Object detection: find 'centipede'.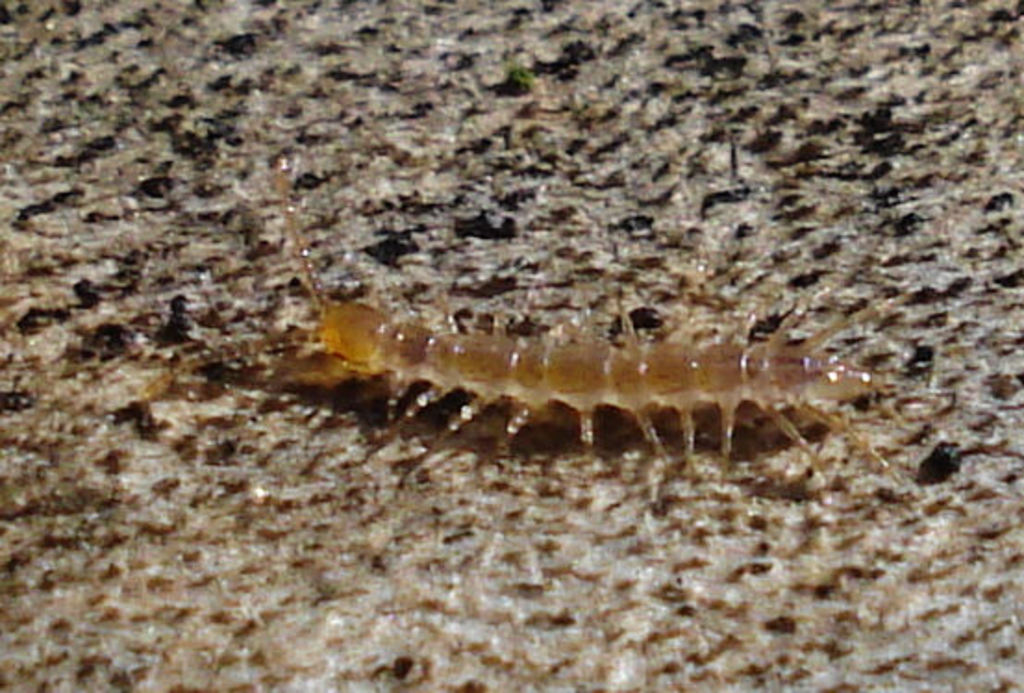
146, 178, 959, 484.
